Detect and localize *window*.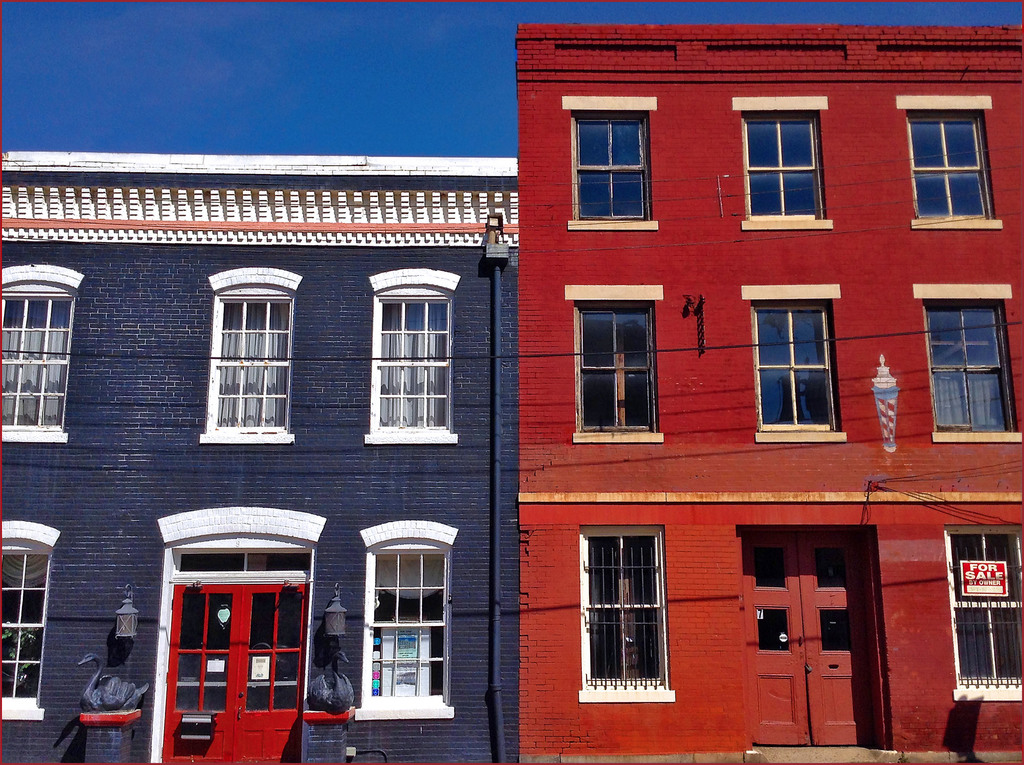
Localized at [left=356, top=521, right=460, bottom=724].
